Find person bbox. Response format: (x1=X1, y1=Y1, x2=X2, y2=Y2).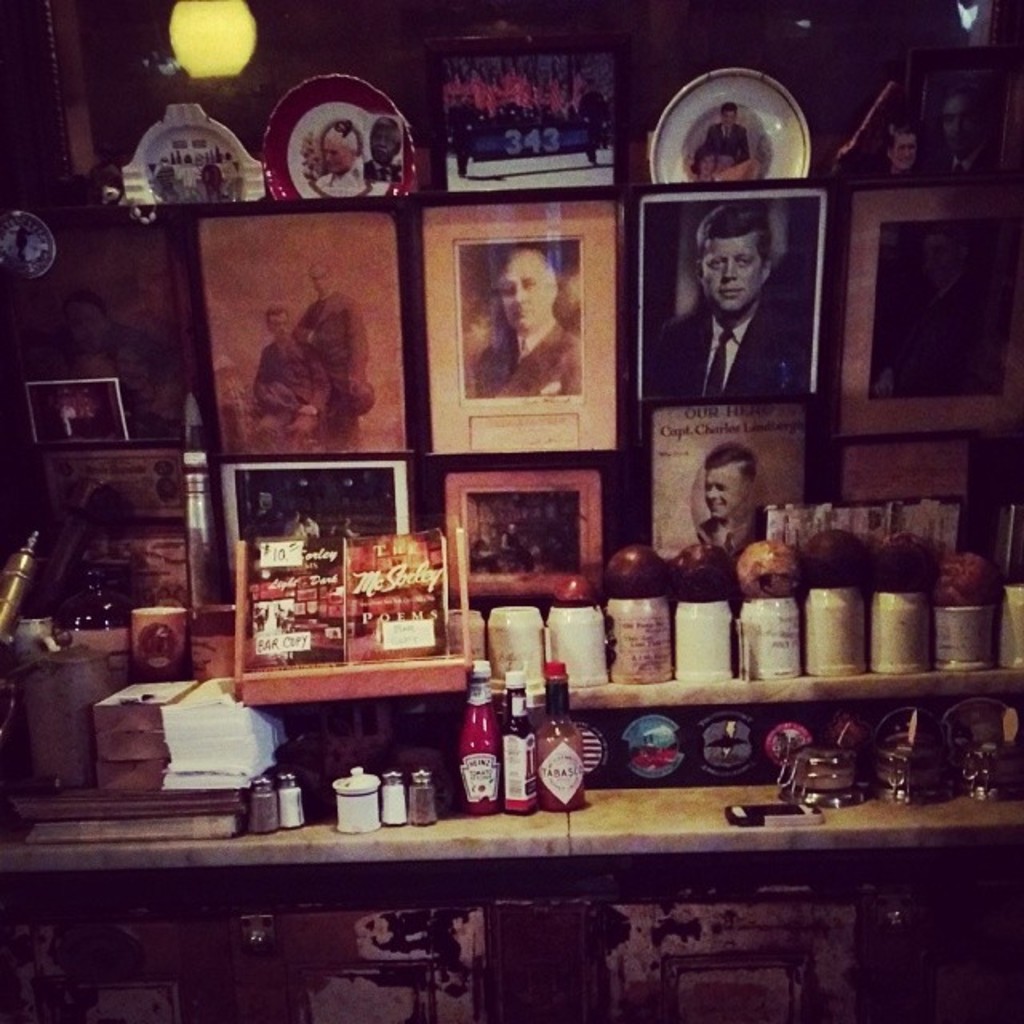
(x1=250, y1=301, x2=331, y2=438).
